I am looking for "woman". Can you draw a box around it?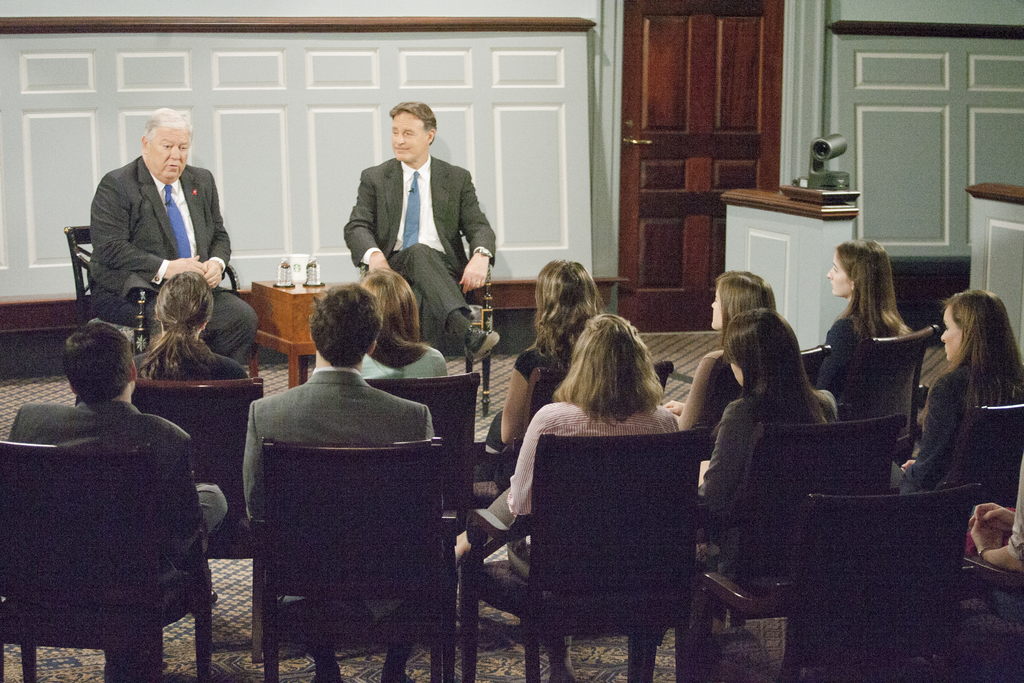
Sure, the bounding box is <bbox>810, 240, 908, 421</bbox>.
